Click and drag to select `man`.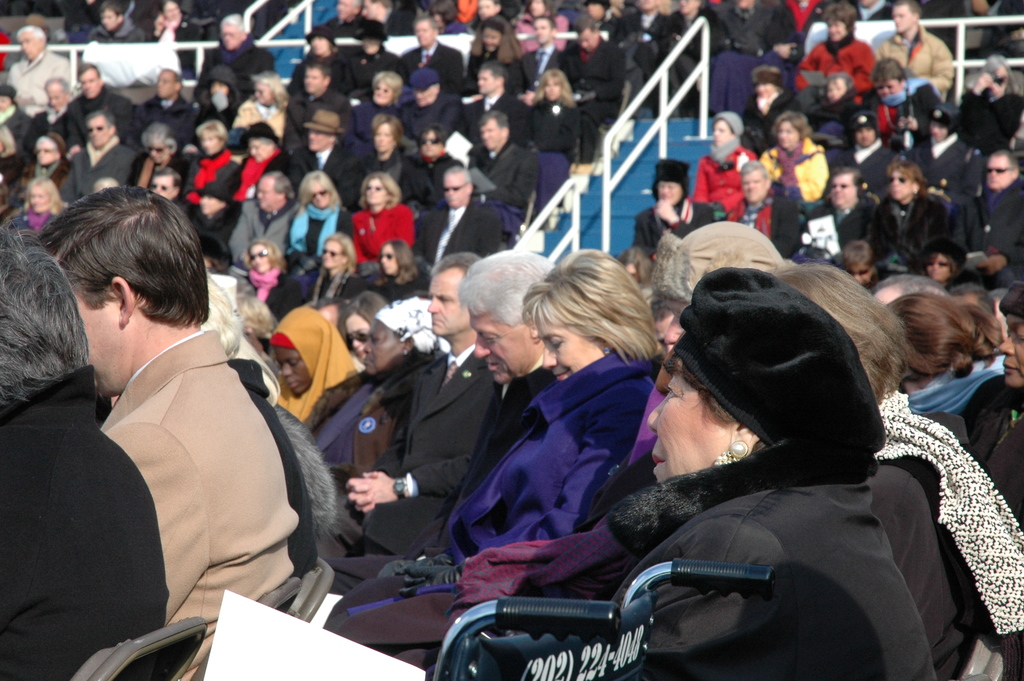
Selection: (416, 168, 506, 281).
